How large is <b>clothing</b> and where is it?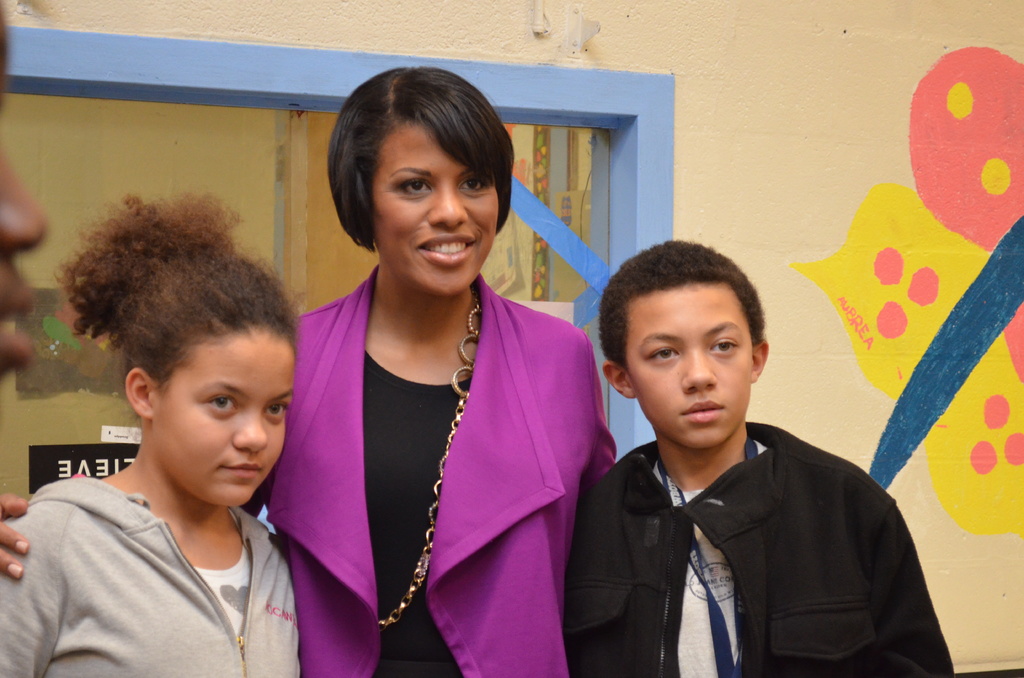
Bounding box: select_region(281, 277, 625, 677).
